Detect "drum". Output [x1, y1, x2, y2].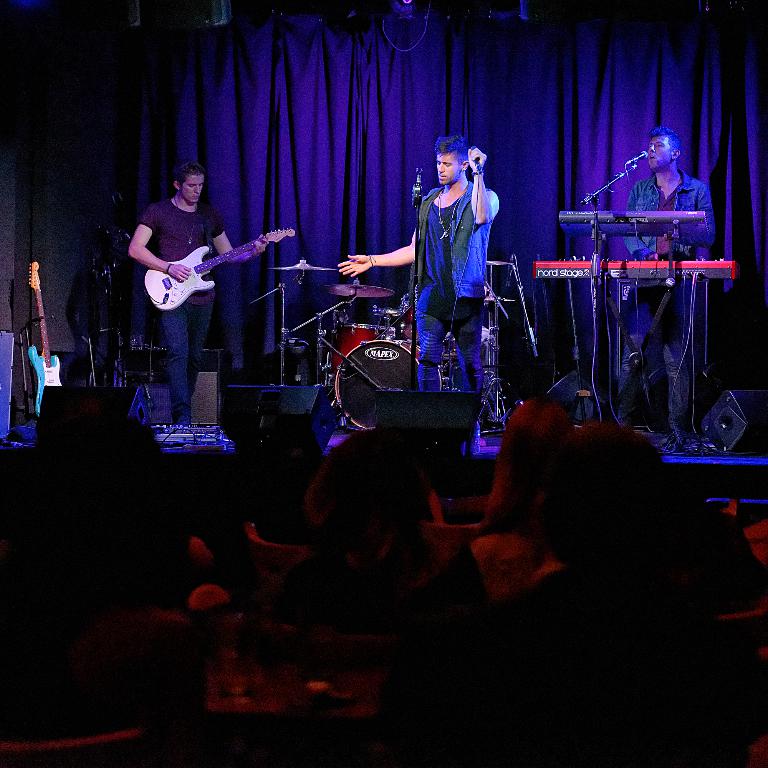
[442, 337, 456, 363].
